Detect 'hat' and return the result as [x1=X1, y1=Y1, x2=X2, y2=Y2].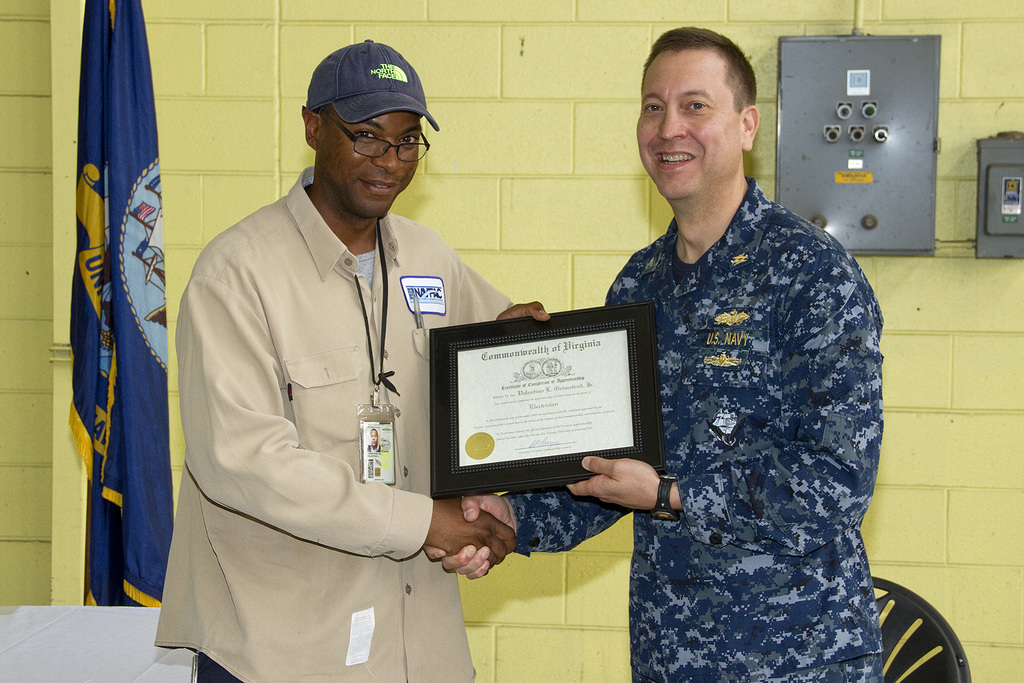
[x1=300, y1=37, x2=440, y2=135].
